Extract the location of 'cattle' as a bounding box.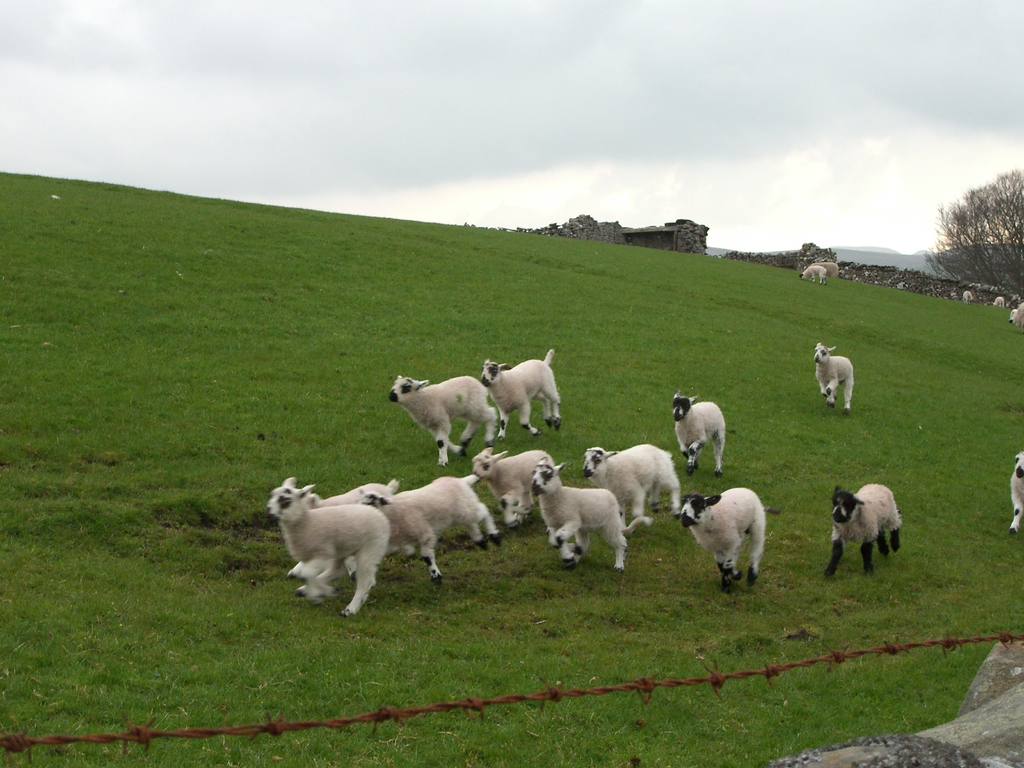
left=390, top=374, right=494, bottom=463.
